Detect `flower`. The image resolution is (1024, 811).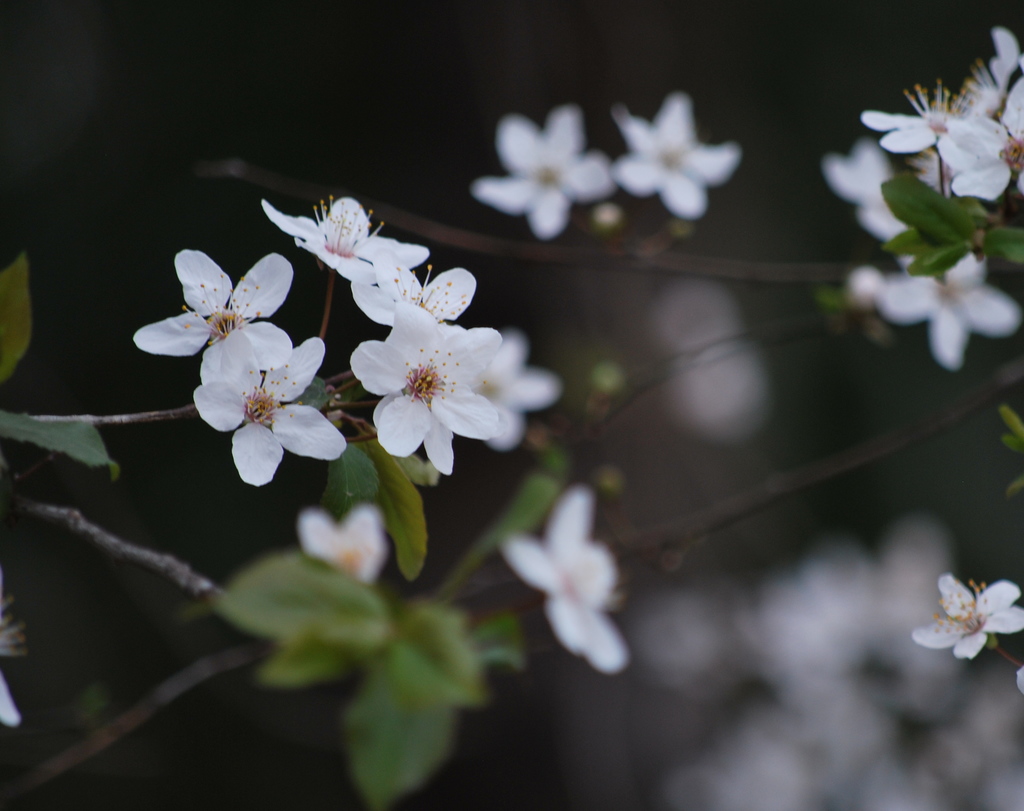
(472,106,611,241).
